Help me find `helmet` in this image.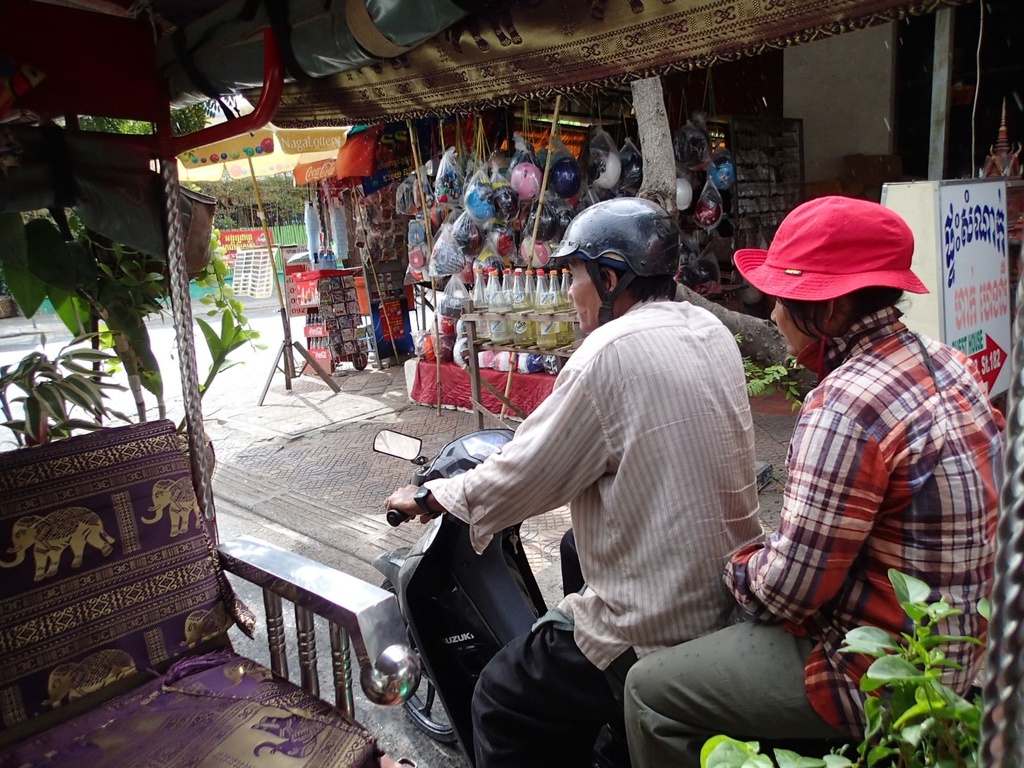
Found it: (675, 174, 687, 211).
